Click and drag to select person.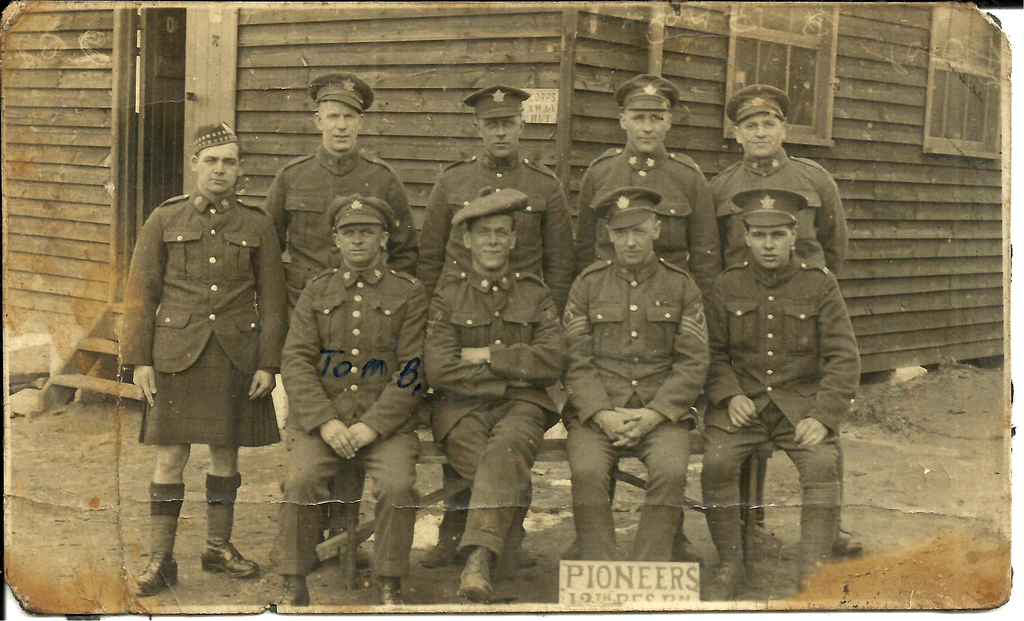
Selection: Rect(275, 196, 429, 609).
